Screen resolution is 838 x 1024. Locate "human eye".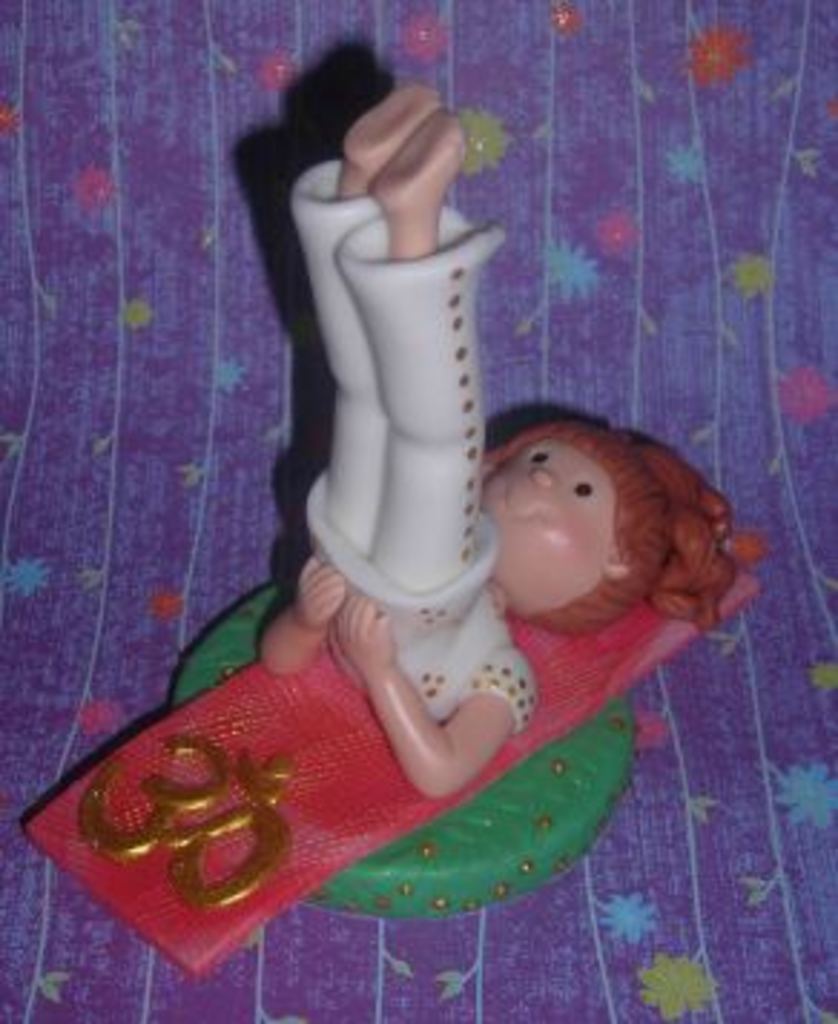
Rect(565, 473, 594, 499).
